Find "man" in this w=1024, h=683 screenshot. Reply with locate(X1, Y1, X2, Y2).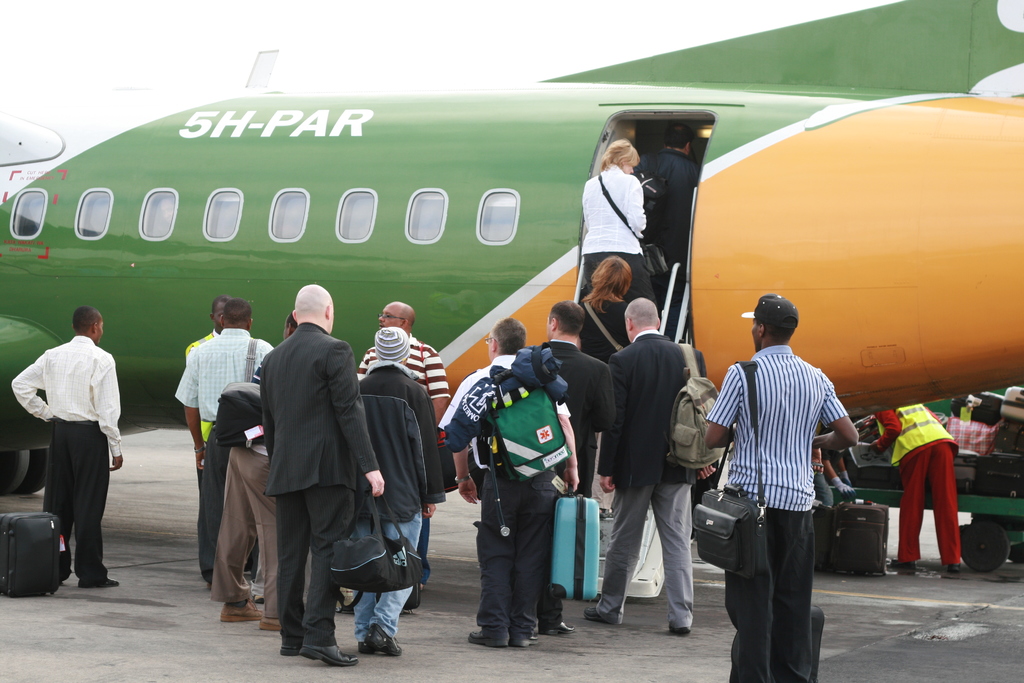
locate(438, 318, 583, 649).
